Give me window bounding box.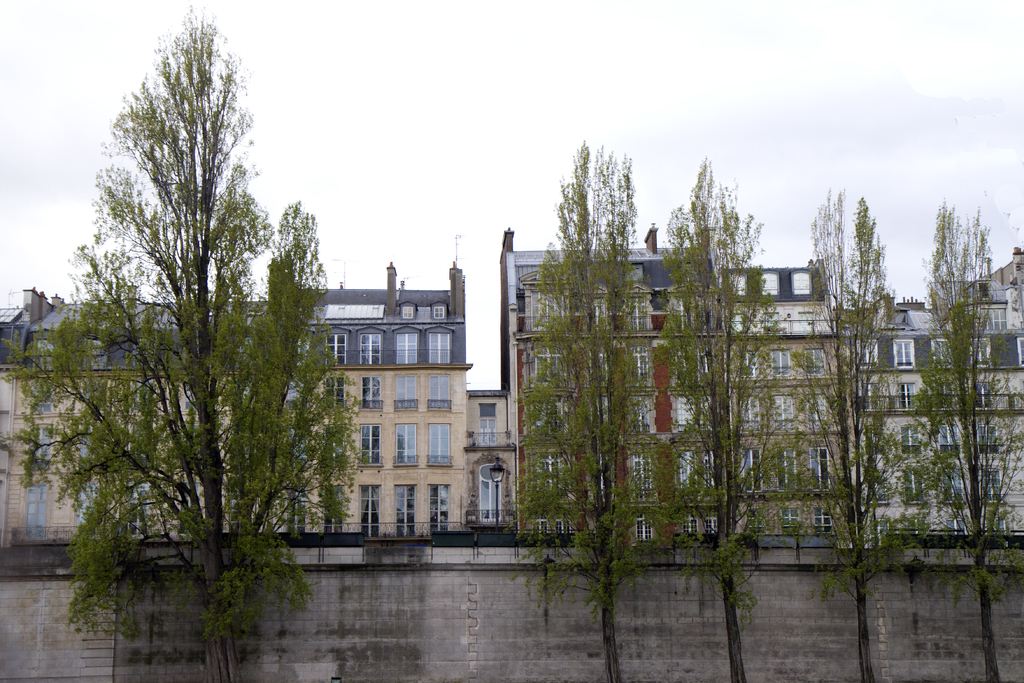
<bbox>696, 451, 712, 493</bbox>.
